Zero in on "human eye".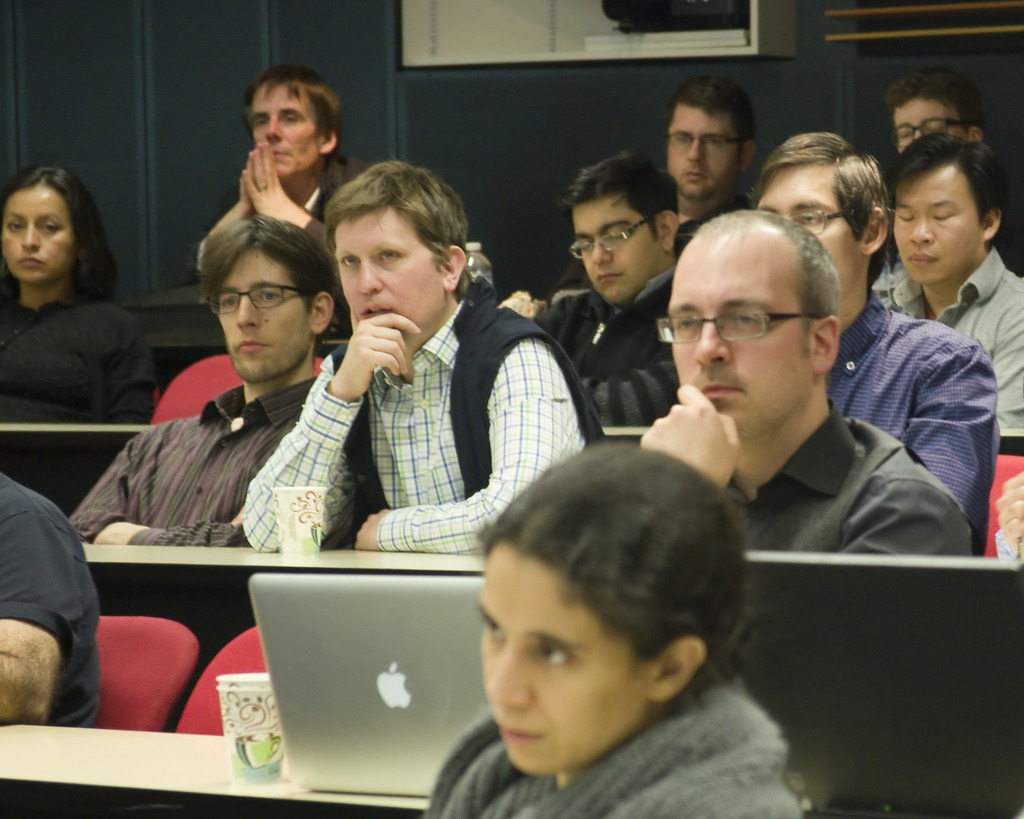
Zeroed in: bbox=[41, 220, 57, 234].
